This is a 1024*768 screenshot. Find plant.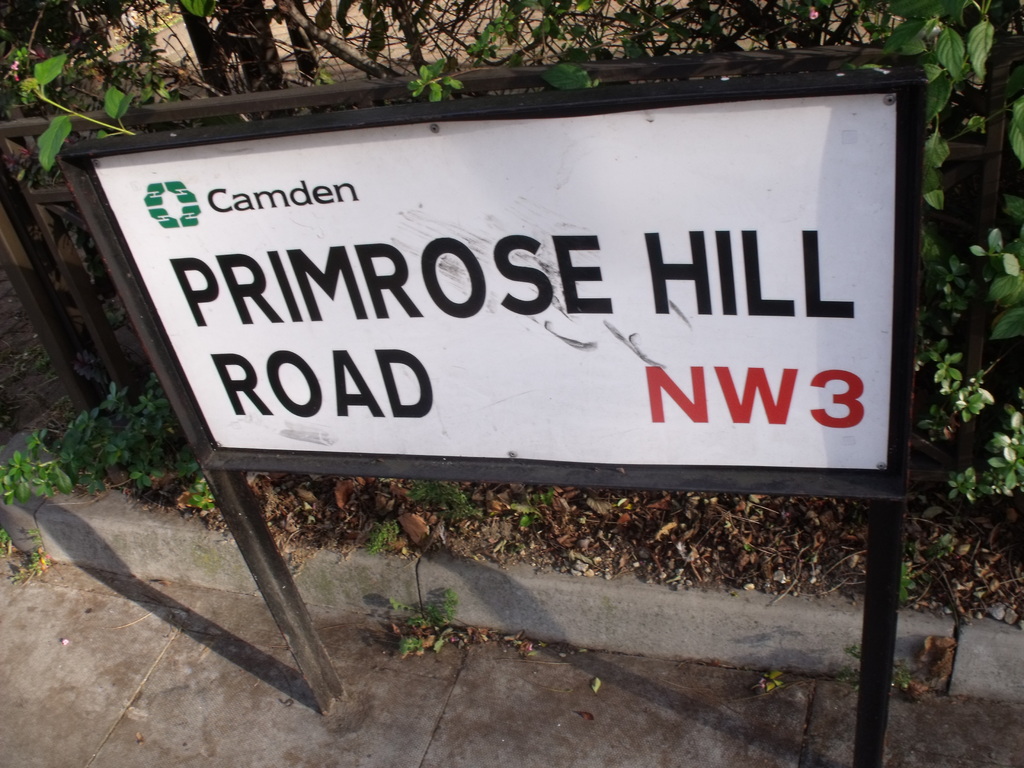
Bounding box: {"x1": 4, "y1": 533, "x2": 54, "y2": 584}.
